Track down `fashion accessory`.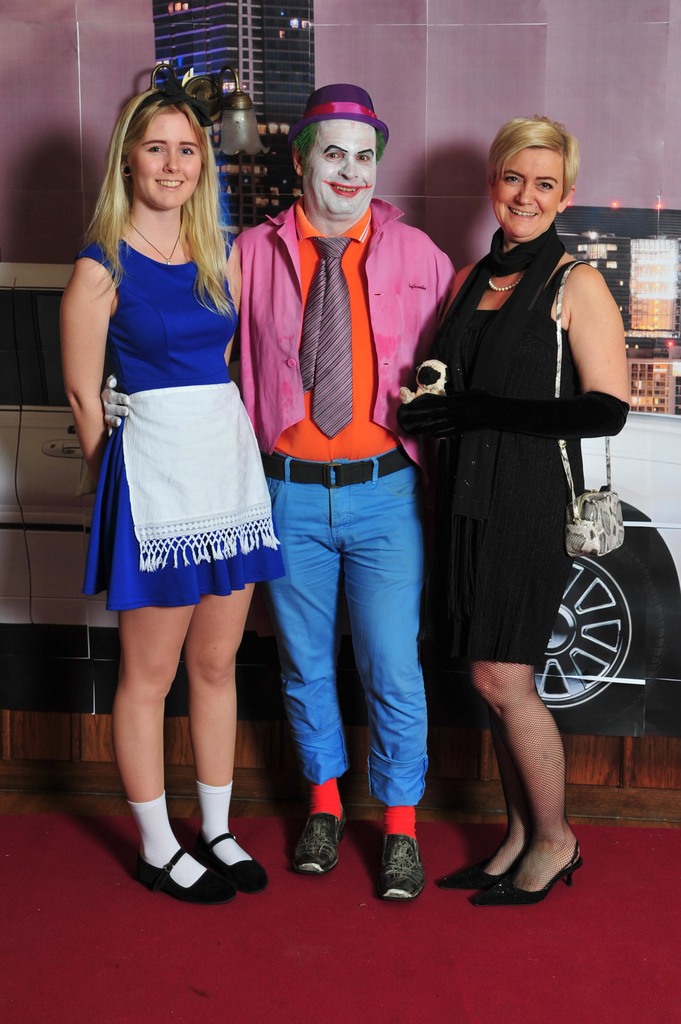
Tracked to <box>195,832,263,893</box>.
